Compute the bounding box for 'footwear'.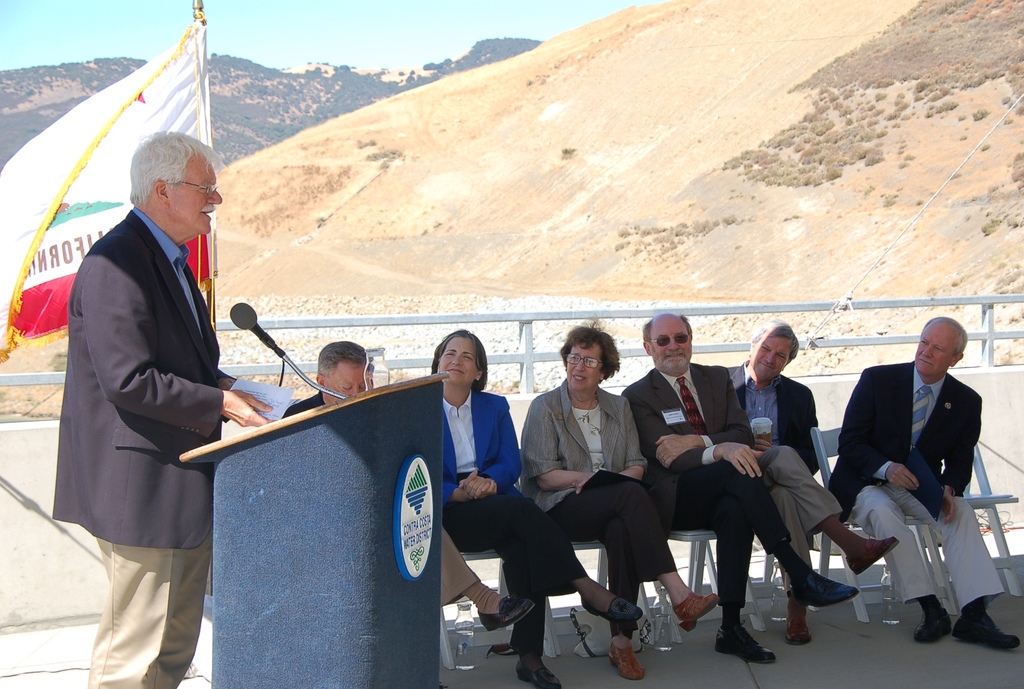
x1=514 y1=660 x2=559 y2=688.
